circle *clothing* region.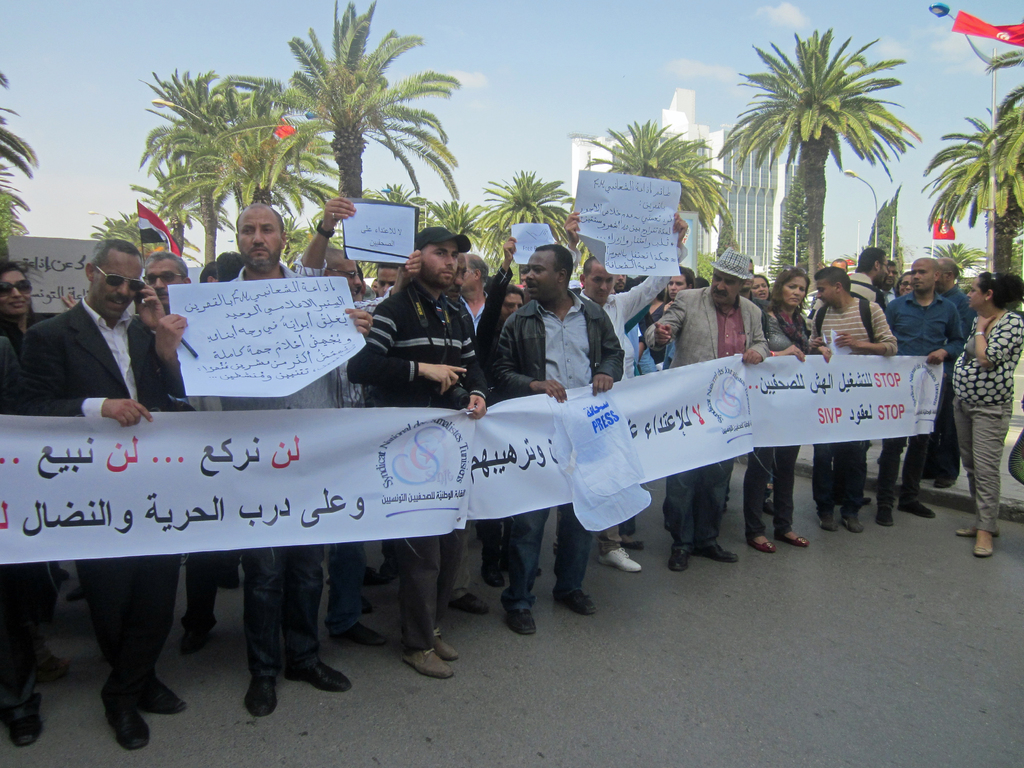
Region: rect(20, 293, 177, 706).
